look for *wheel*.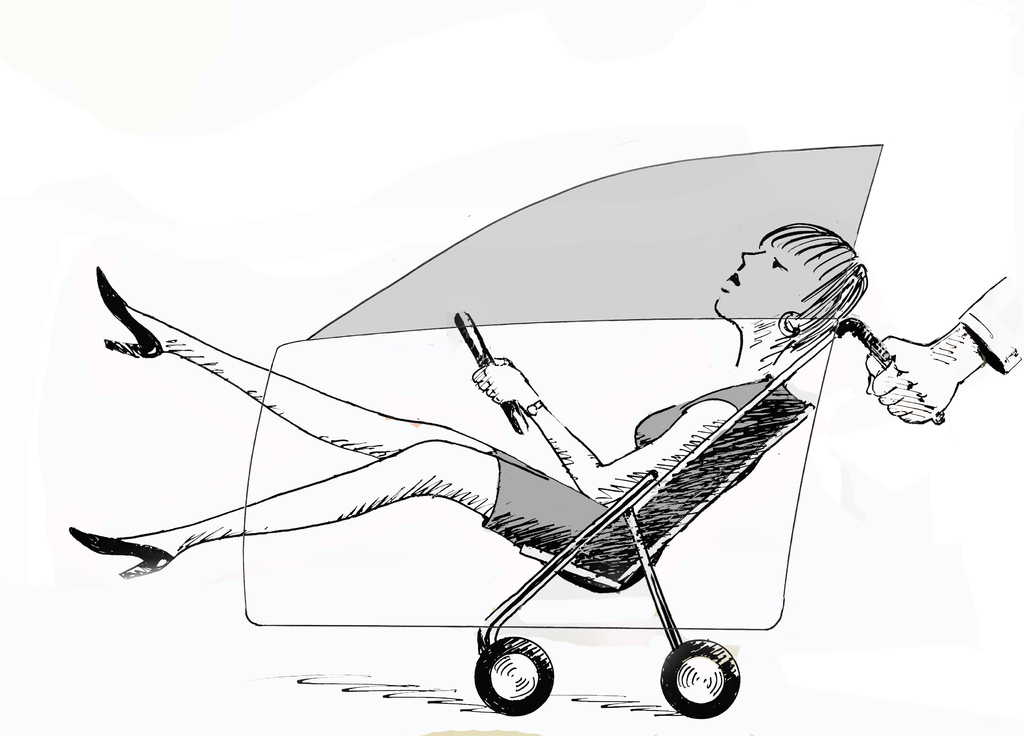
Found: l=474, t=634, r=560, b=717.
